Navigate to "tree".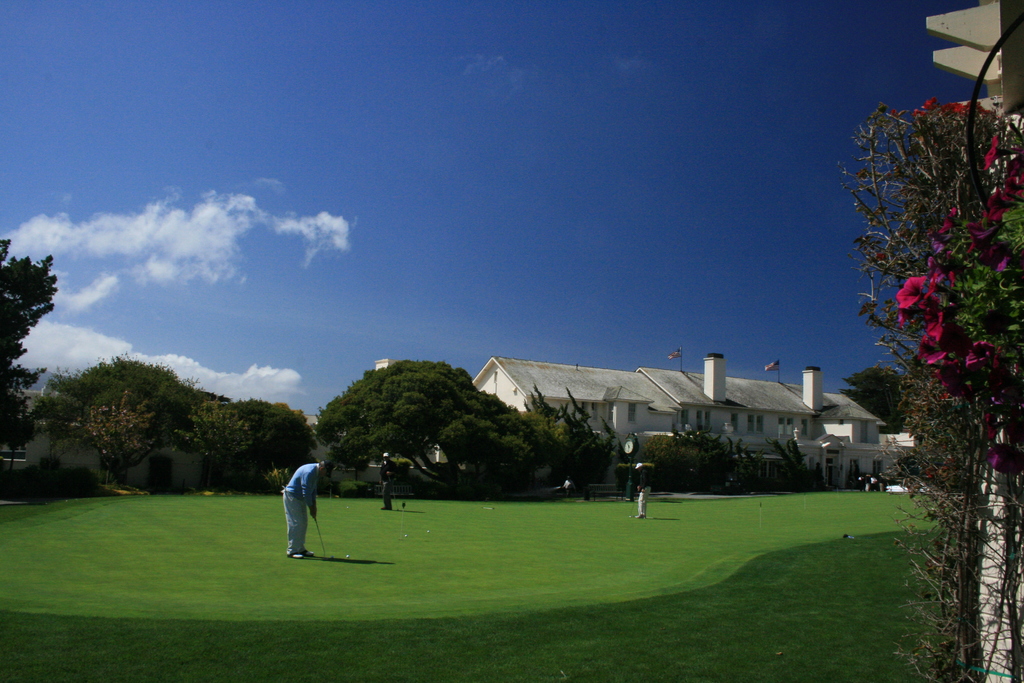
Navigation target: pyautogui.locateOnScreen(840, 365, 910, 432).
